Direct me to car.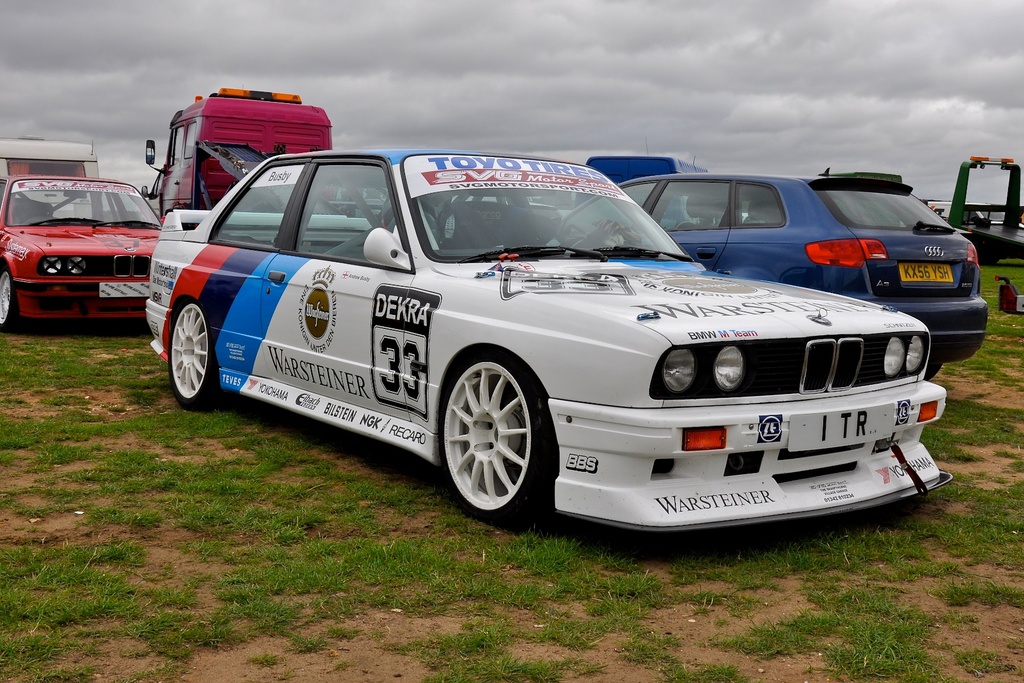
Direction: rect(0, 167, 158, 333).
